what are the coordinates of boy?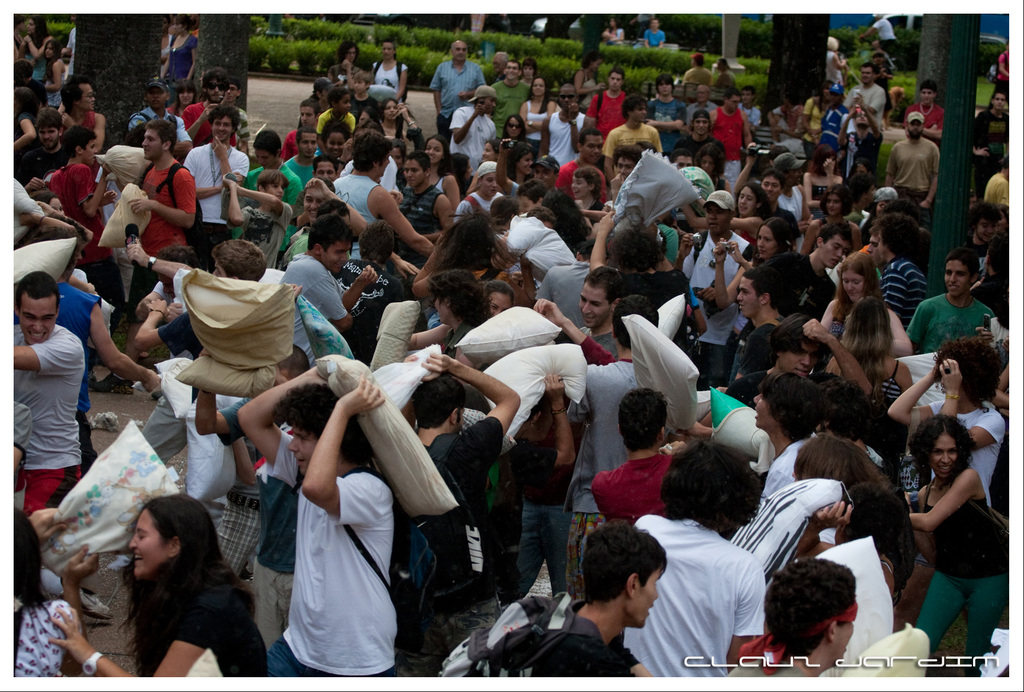
bbox(730, 76, 769, 131).
